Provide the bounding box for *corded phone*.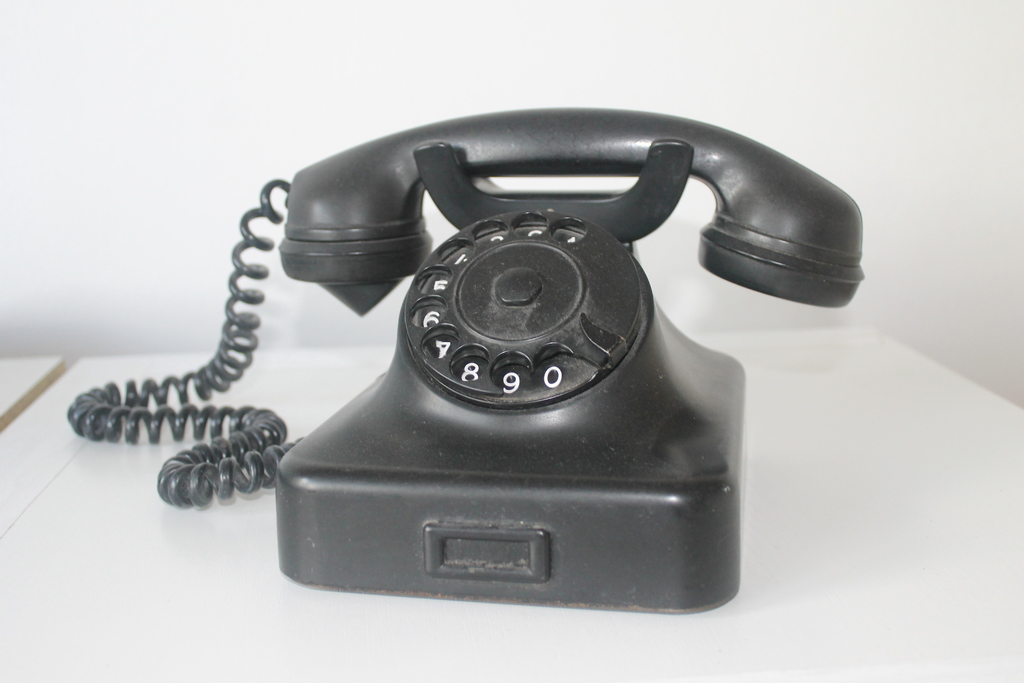
[67,101,869,612].
